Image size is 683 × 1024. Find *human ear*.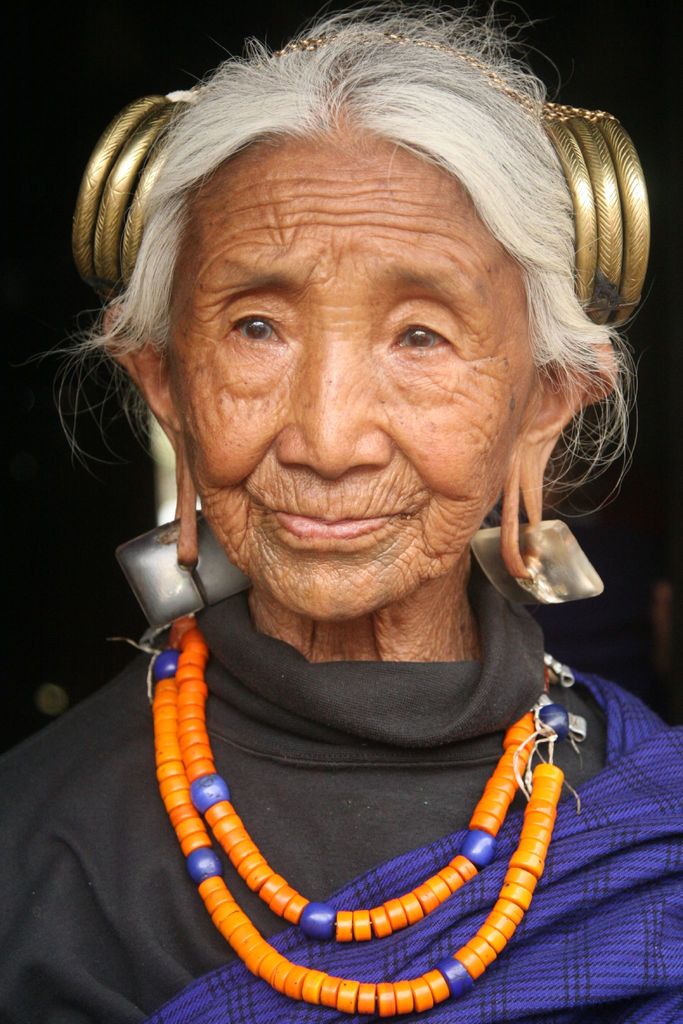
[498, 333, 618, 583].
